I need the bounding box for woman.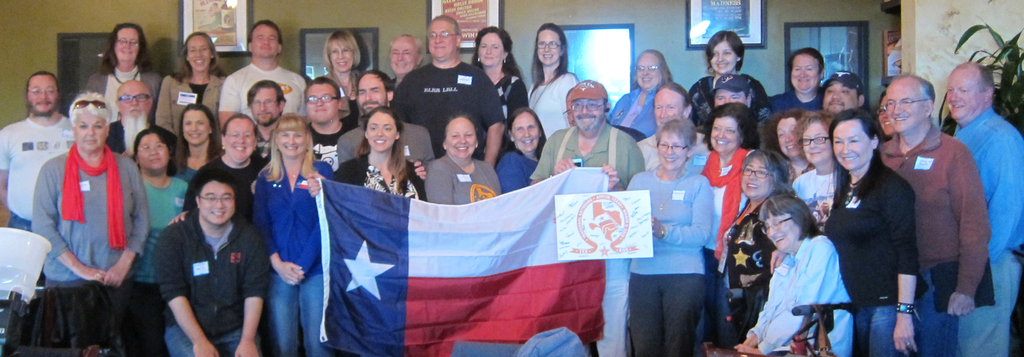
Here it is: [left=424, top=108, right=505, bottom=205].
